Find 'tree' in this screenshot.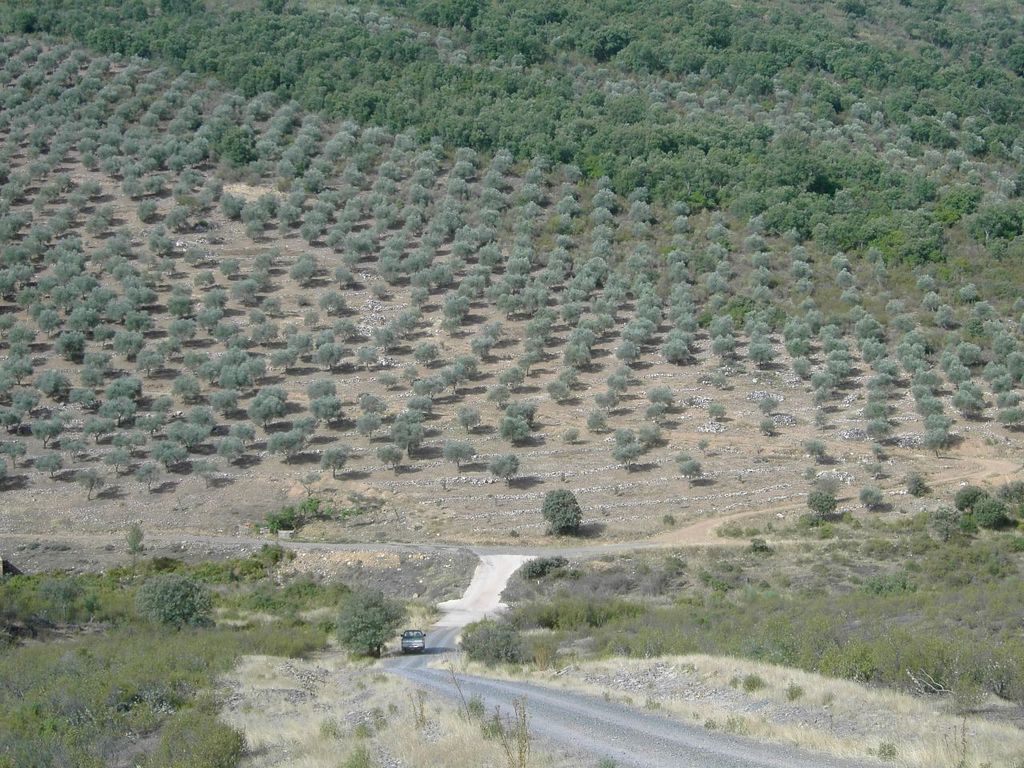
The bounding box for 'tree' is <region>505, 394, 537, 442</region>.
